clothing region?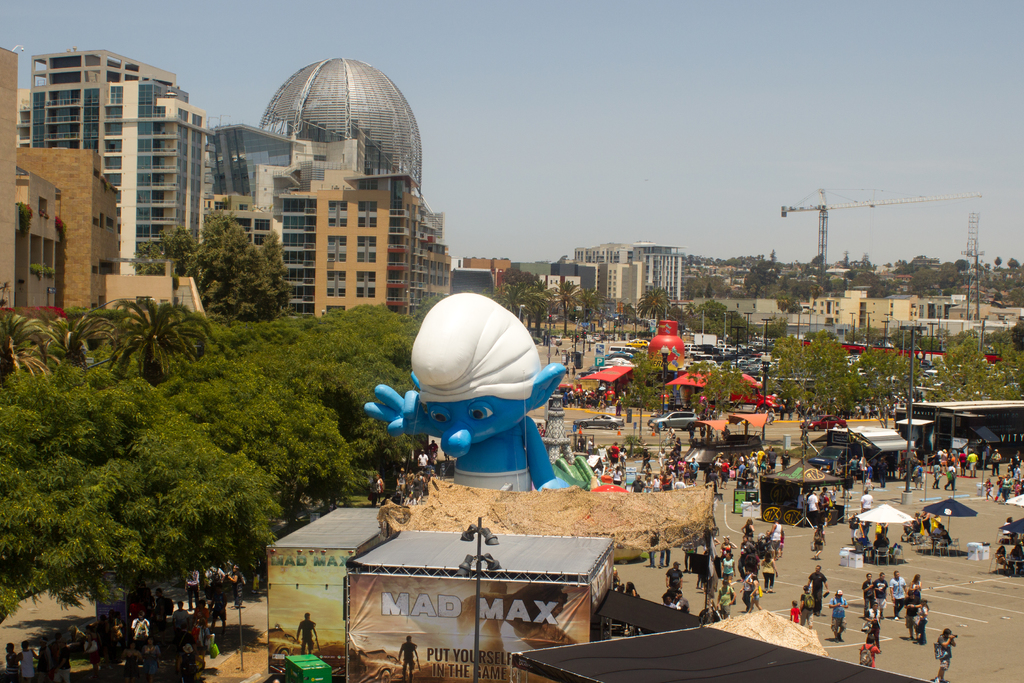
bbox=(847, 456, 858, 470)
